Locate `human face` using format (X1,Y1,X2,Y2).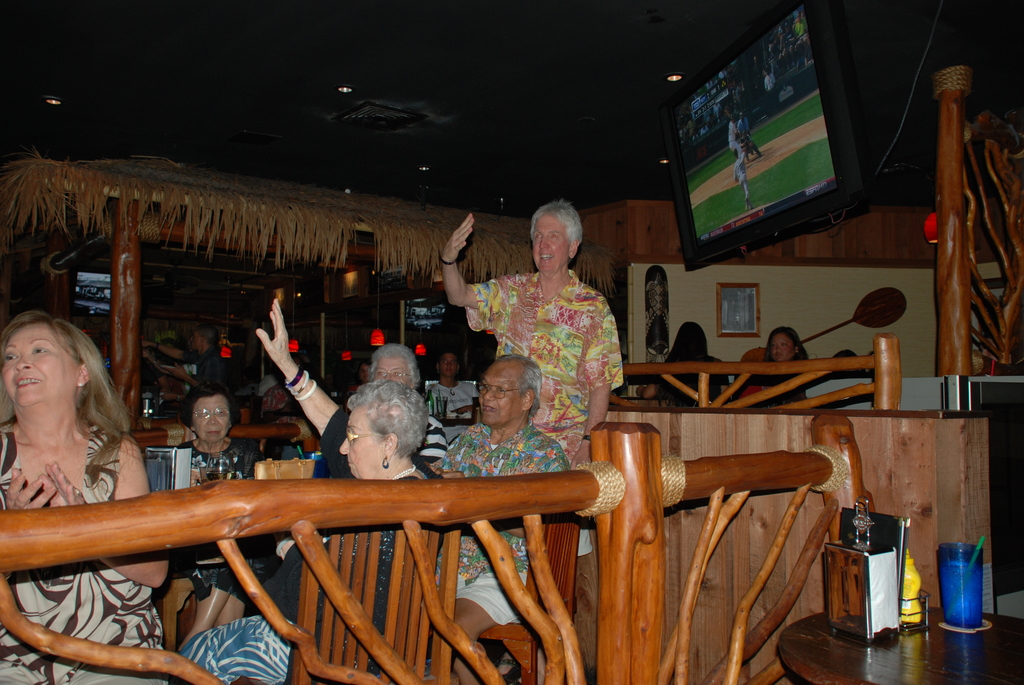
(340,405,380,476).
